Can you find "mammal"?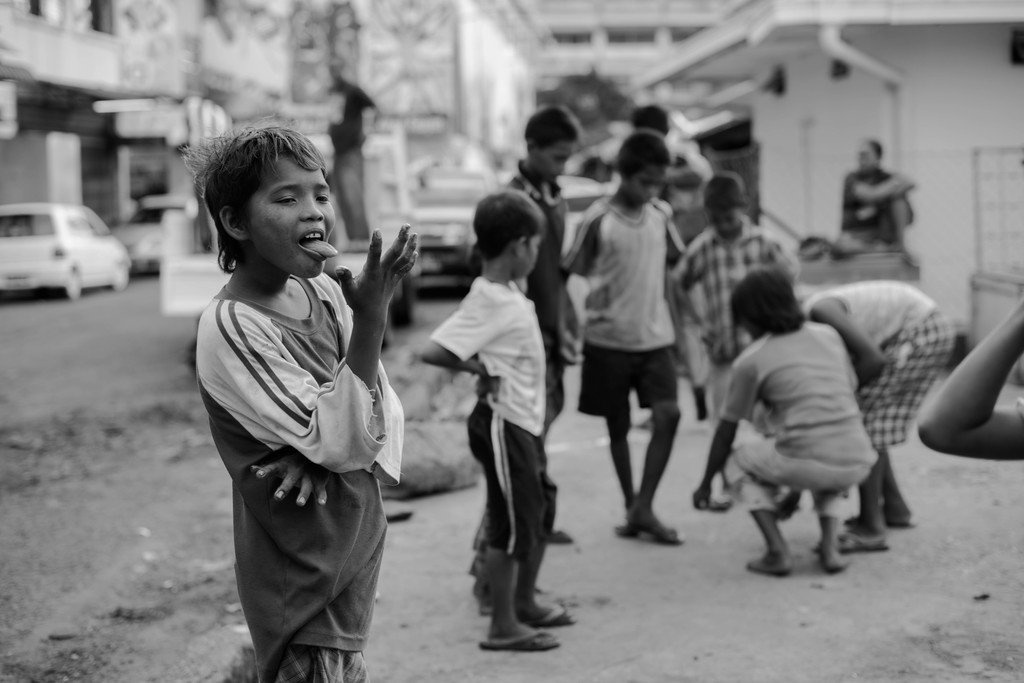
Yes, bounding box: box=[177, 117, 426, 682].
